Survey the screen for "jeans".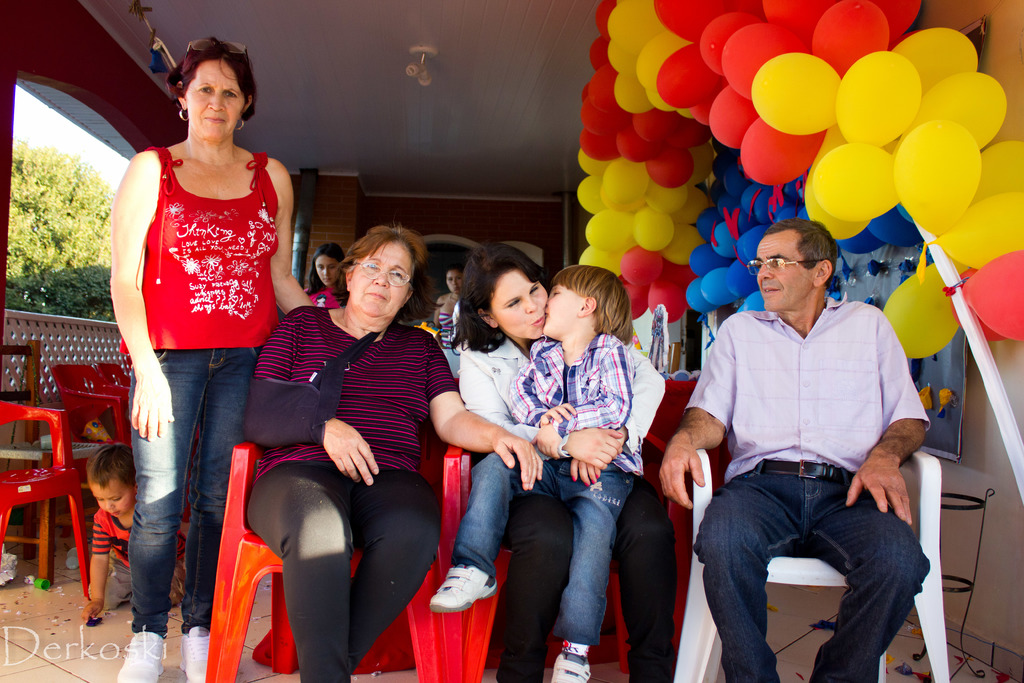
Survey found: [x1=449, y1=450, x2=637, y2=648].
